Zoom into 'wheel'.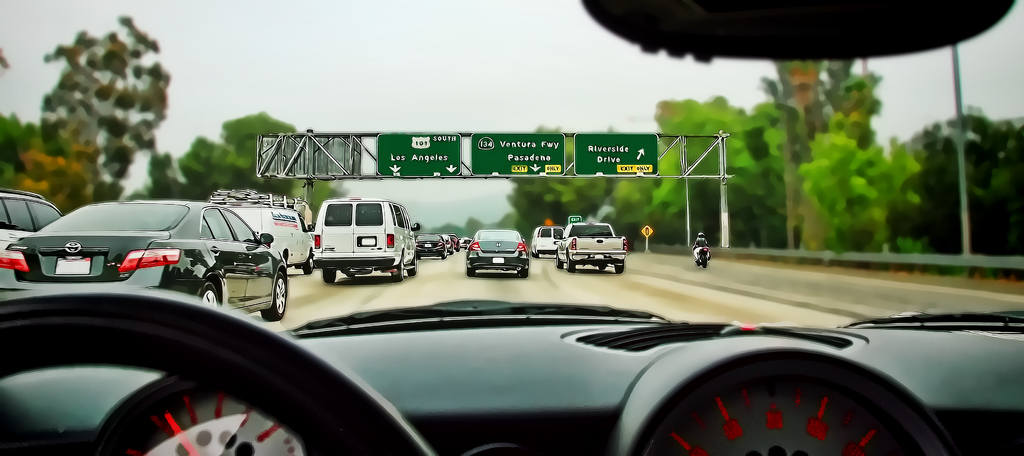
Zoom target: 321/266/335/281.
